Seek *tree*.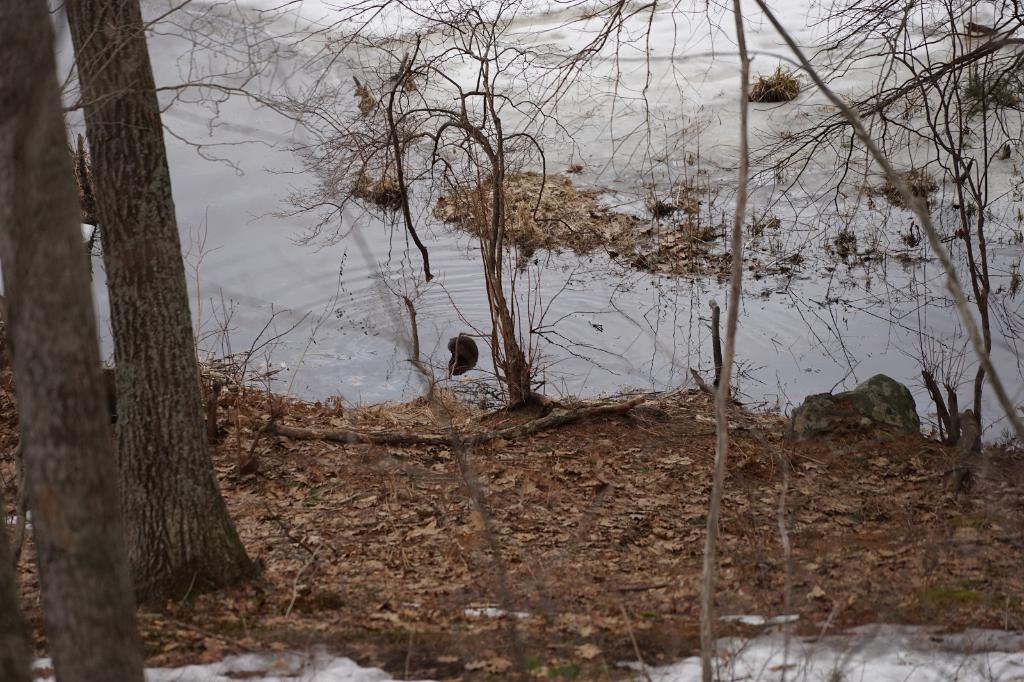
[left=48, top=0, right=368, bottom=613].
